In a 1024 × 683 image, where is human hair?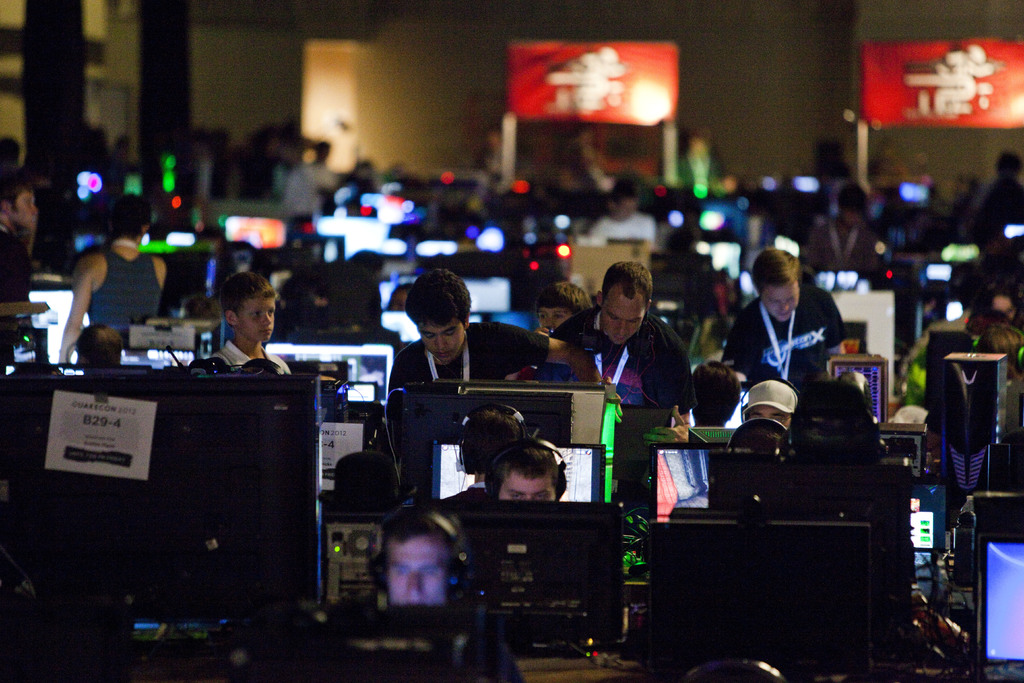
(x1=223, y1=264, x2=275, y2=318).
